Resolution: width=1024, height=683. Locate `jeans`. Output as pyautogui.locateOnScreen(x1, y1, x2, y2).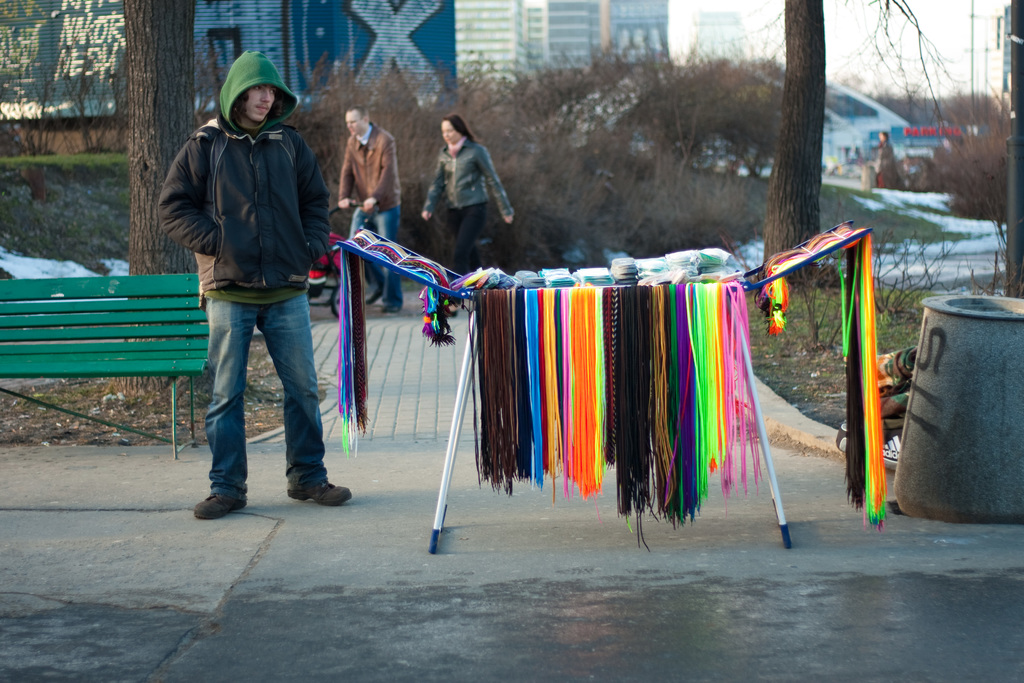
pyautogui.locateOnScreen(444, 197, 484, 285).
